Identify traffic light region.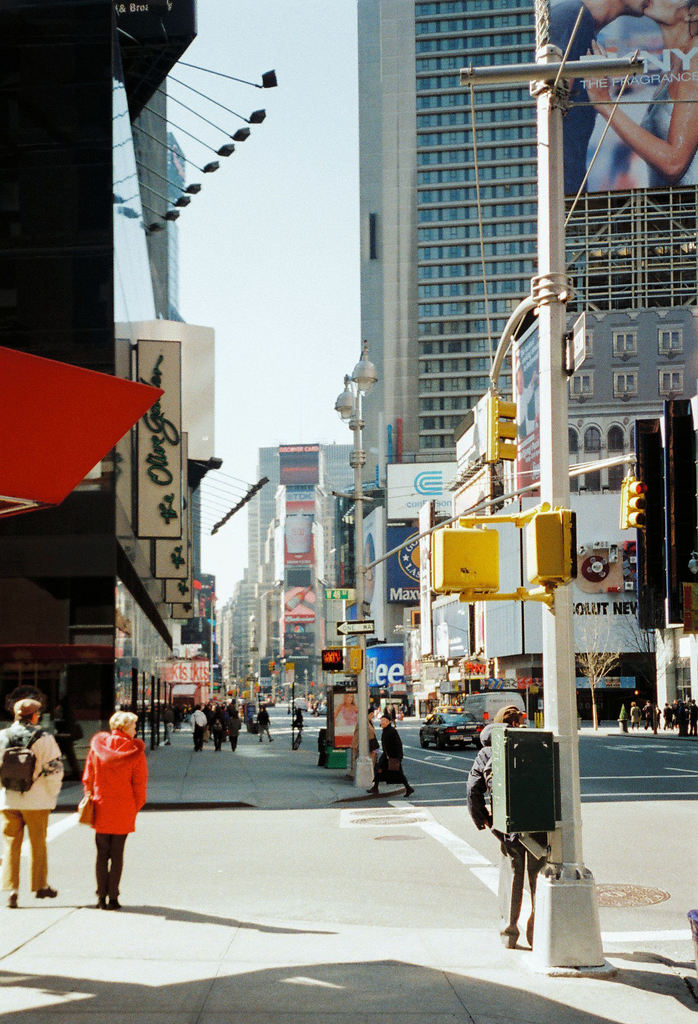
Region: region(619, 478, 647, 529).
